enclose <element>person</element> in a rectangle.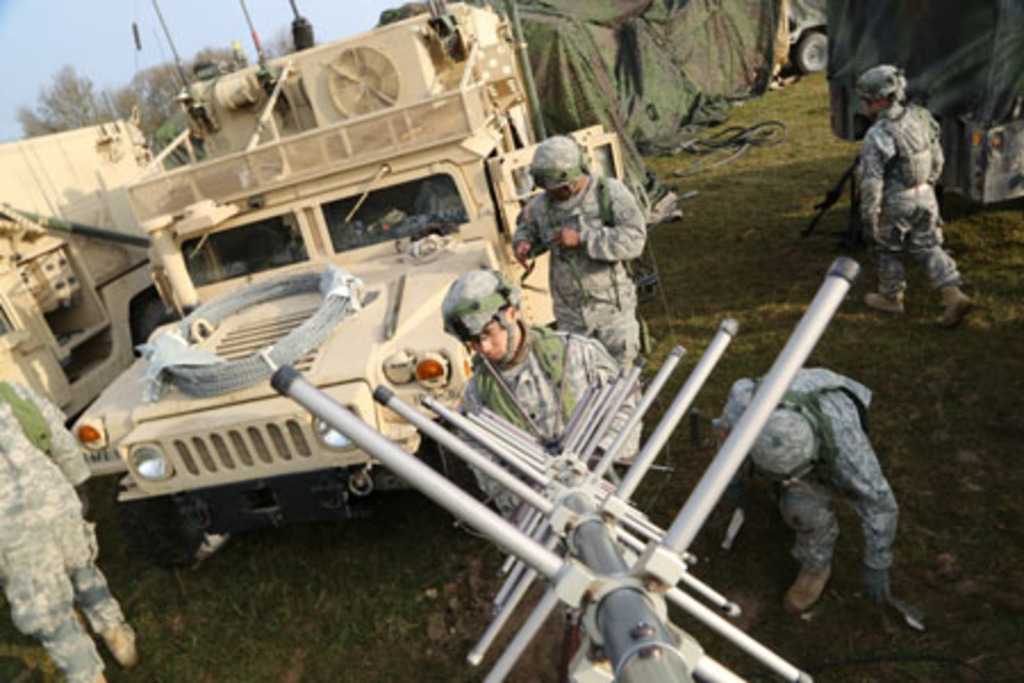
<box>437,262,653,674</box>.
